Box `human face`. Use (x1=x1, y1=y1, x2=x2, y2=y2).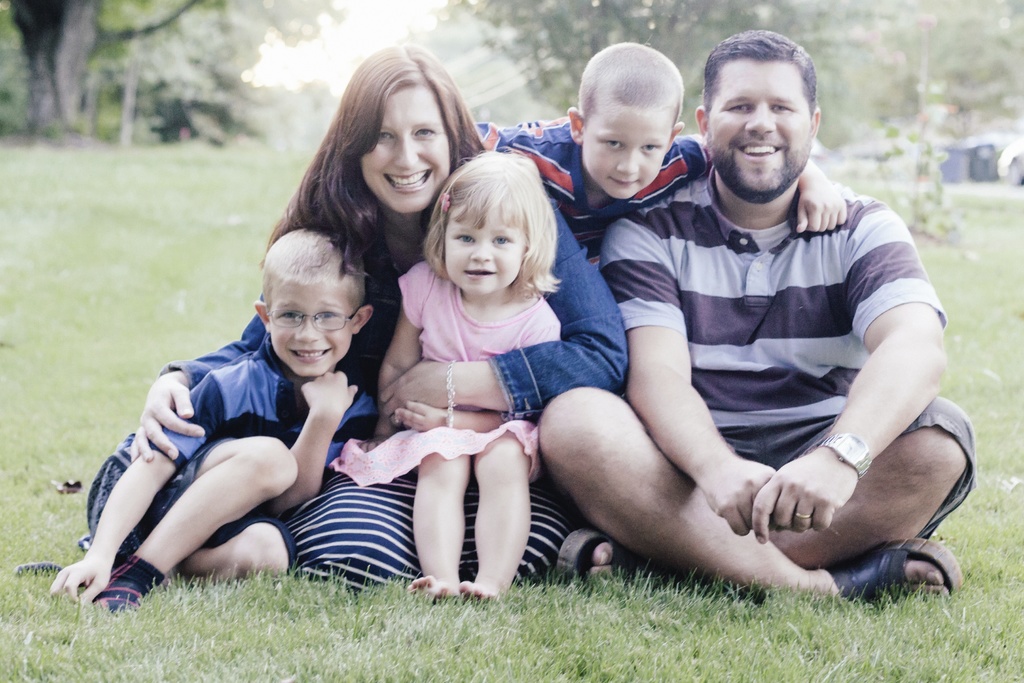
(x1=272, y1=279, x2=353, y2=377).
